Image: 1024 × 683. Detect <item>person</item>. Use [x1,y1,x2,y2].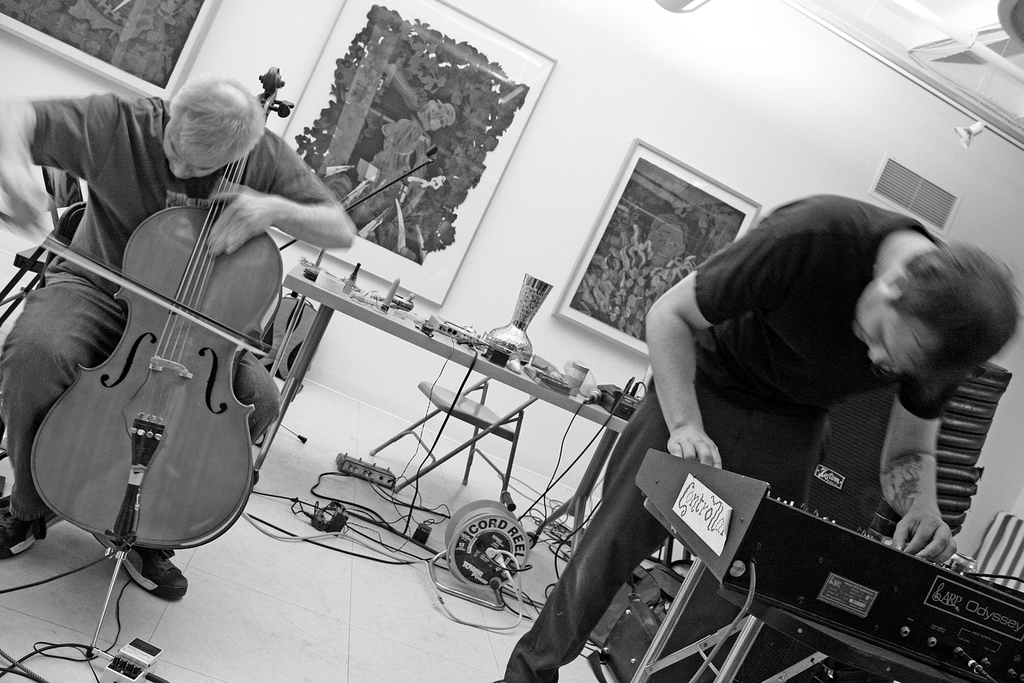
[487,193,1021,682].
